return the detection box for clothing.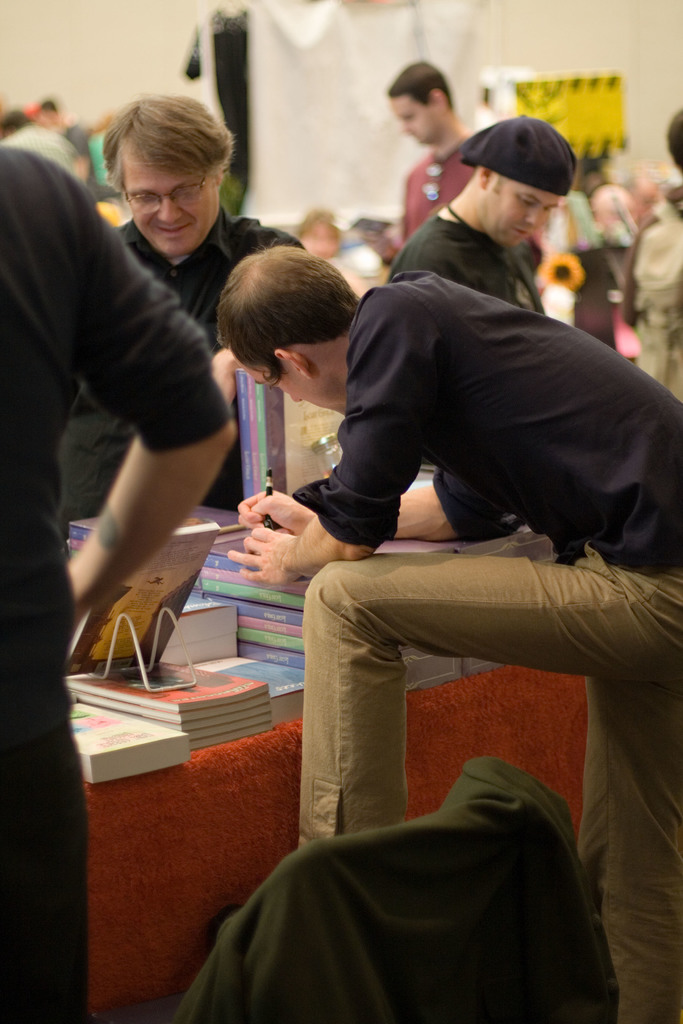
box=[256, 290, 676, 1007].
